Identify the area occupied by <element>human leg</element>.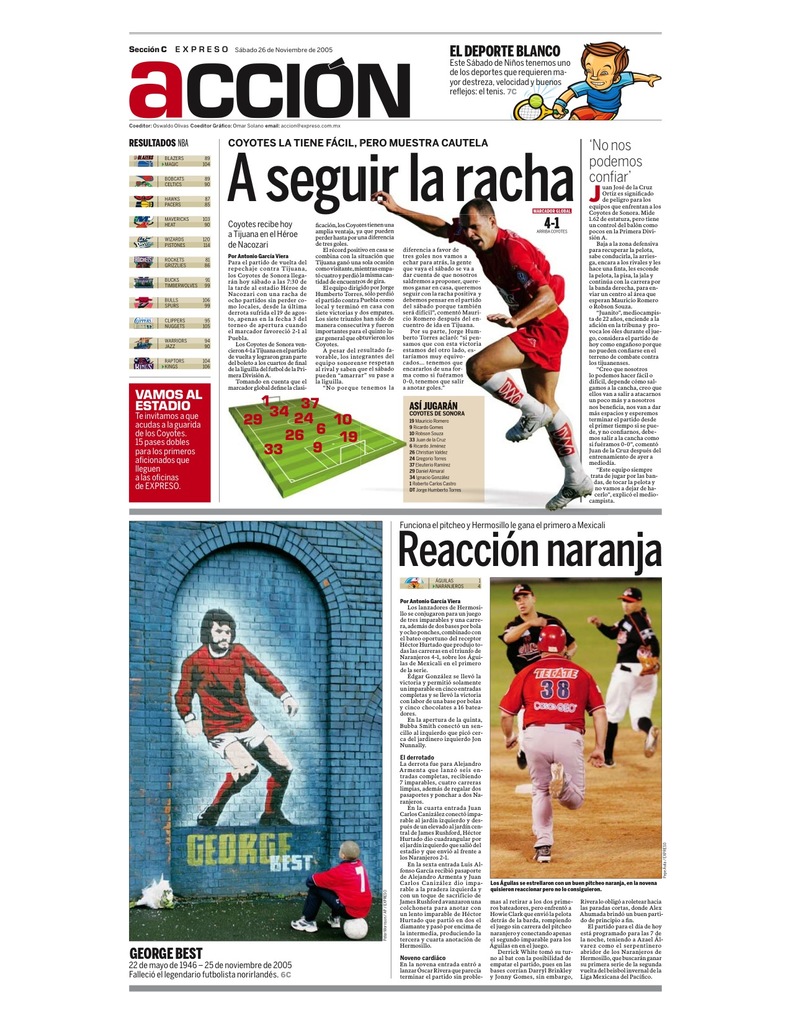
Area: <box>603,668,639,758</box>.
